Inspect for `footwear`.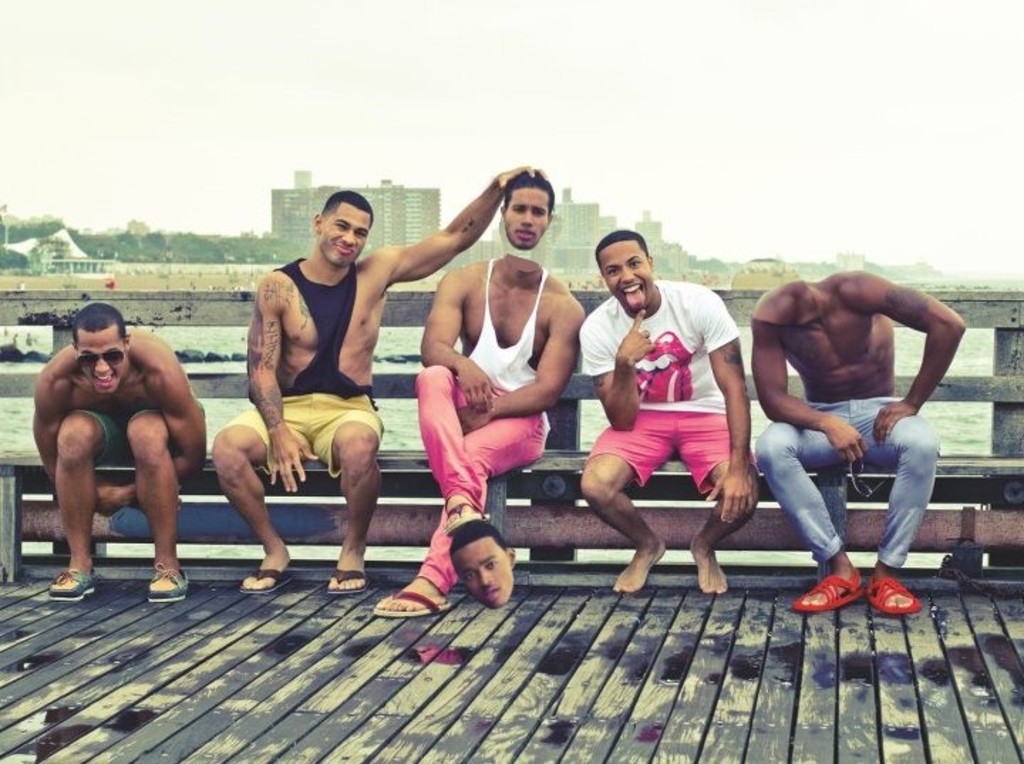
Inspection: [444,494,492,529].
